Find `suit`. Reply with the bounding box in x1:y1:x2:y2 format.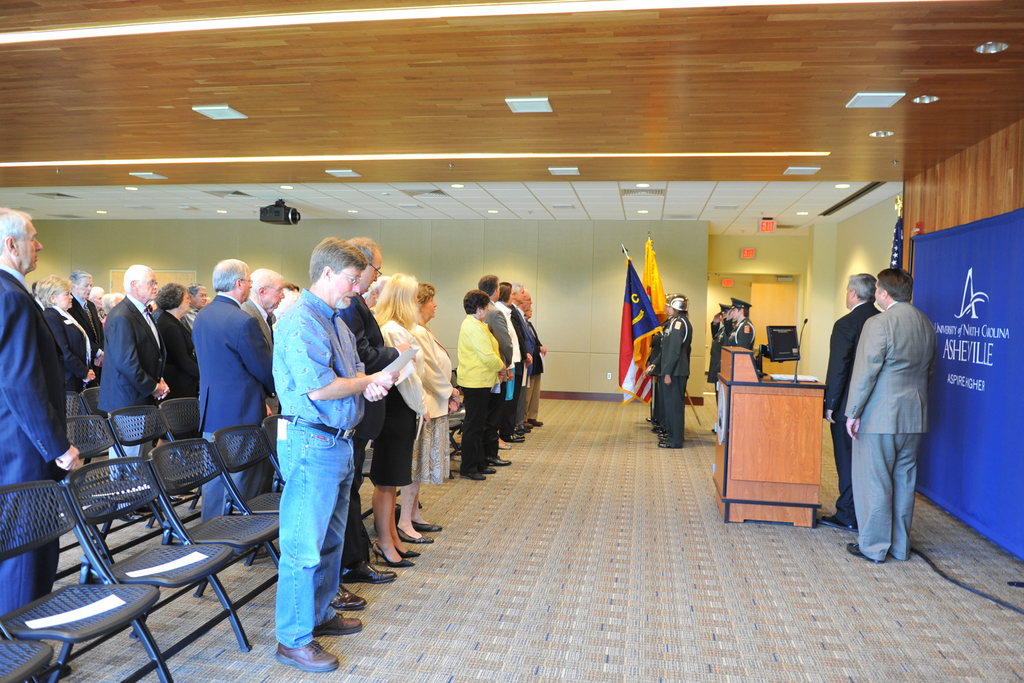
526:318:545:418.
